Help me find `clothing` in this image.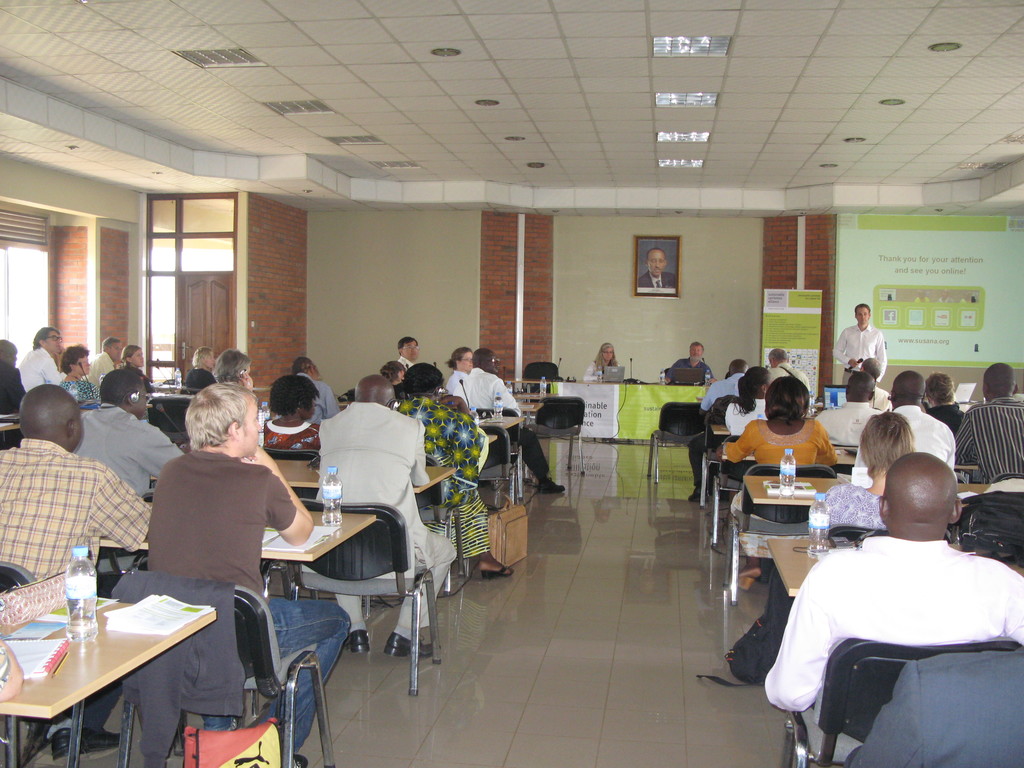
Found it: {"left": 0, "top": 438, "right": 152, "bottom": 733}.
